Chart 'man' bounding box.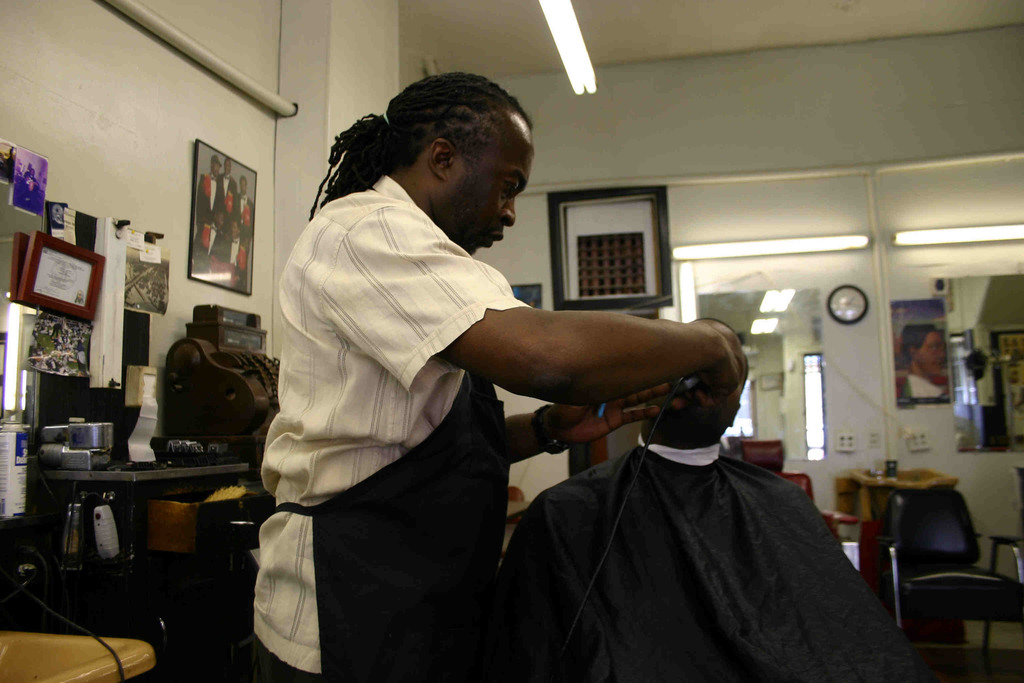
Charted: locate(193, 217, 215, 272).
